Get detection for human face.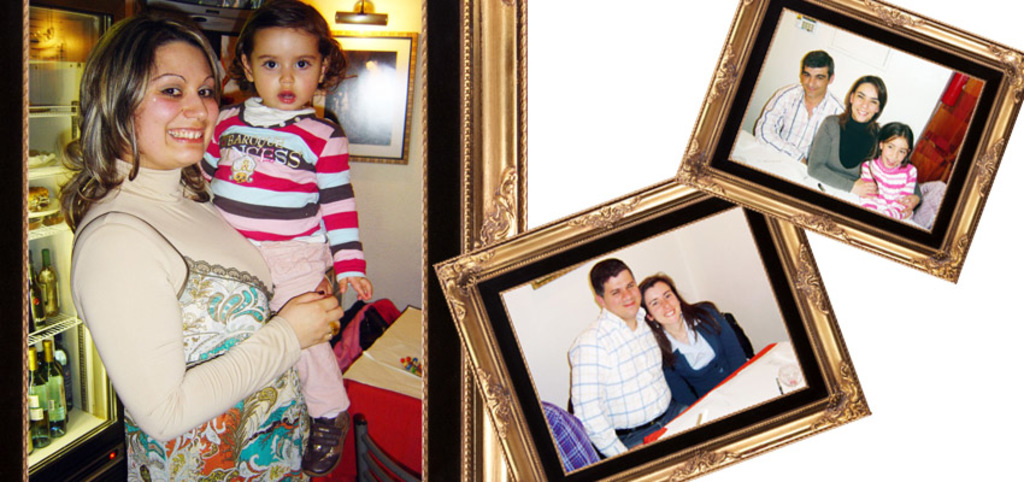
Detection: <box>800,64,824,102</box>.
